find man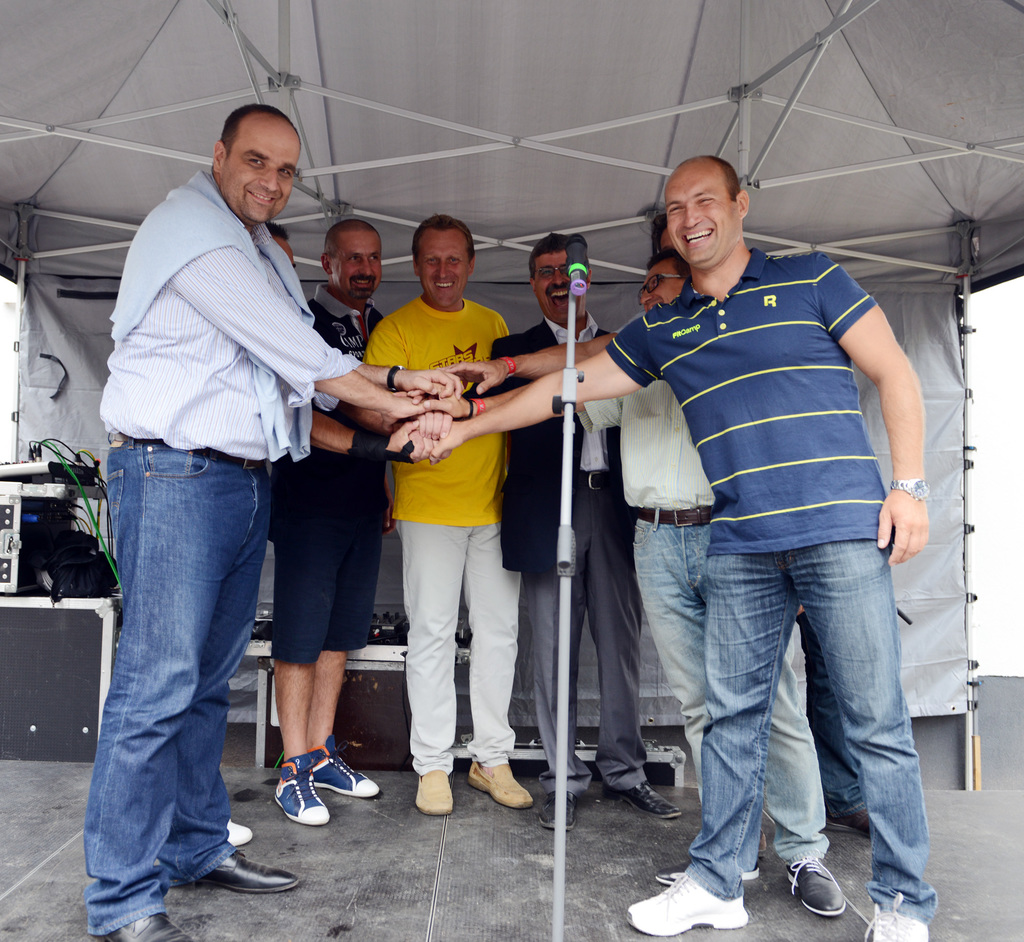
bbox=(442, 236, 852, 932)
